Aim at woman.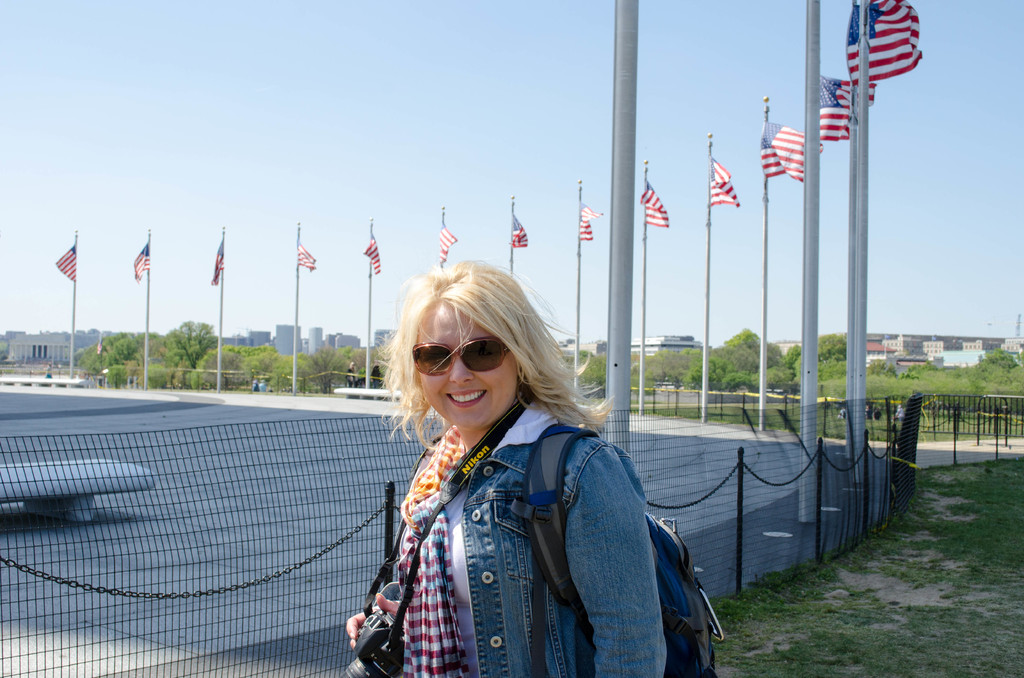
Aimed at 328 251 696 677.
